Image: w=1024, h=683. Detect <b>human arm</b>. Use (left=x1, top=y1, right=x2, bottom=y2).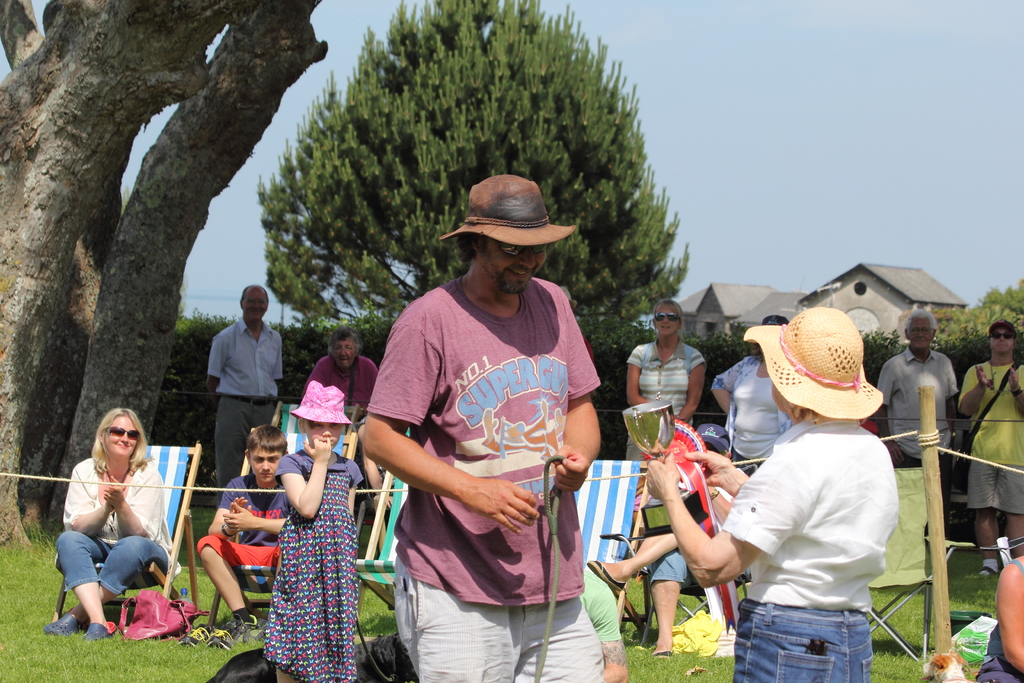
(left=204, top=327, right=232, bottom=391).
